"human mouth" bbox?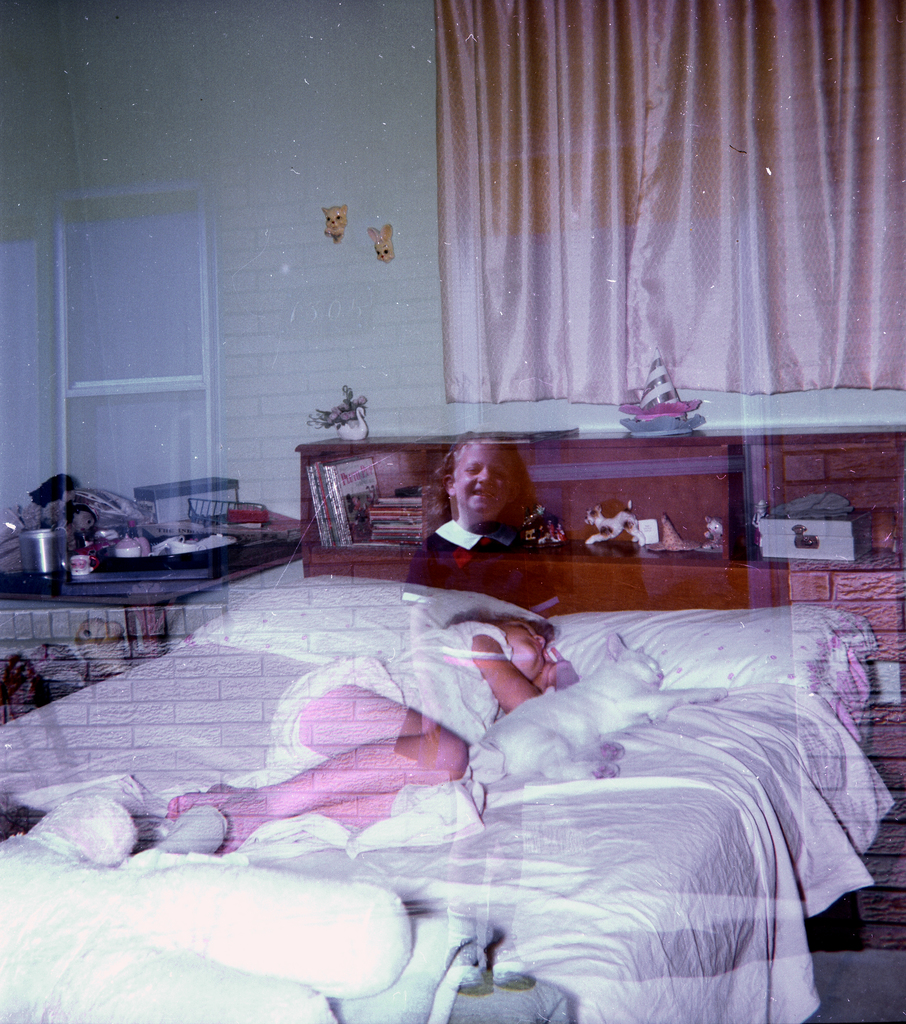
Rect(470, 490, 491, 495)
